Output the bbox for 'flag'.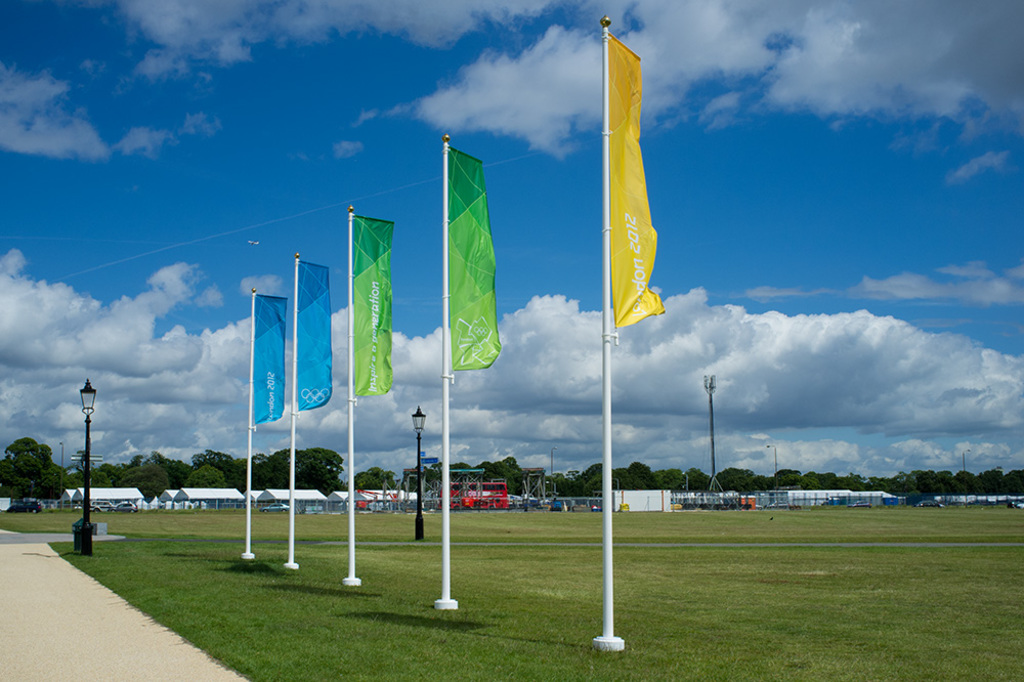
[453,150,506,372].
